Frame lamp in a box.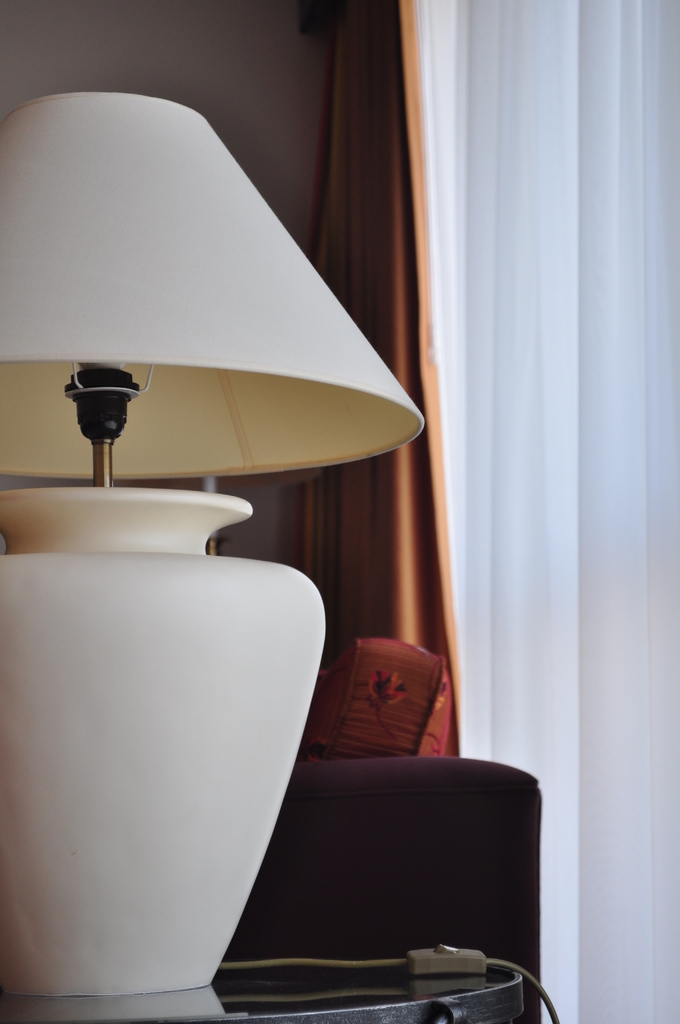
[x1=0, y1=86, x2=425, y2=1002].
